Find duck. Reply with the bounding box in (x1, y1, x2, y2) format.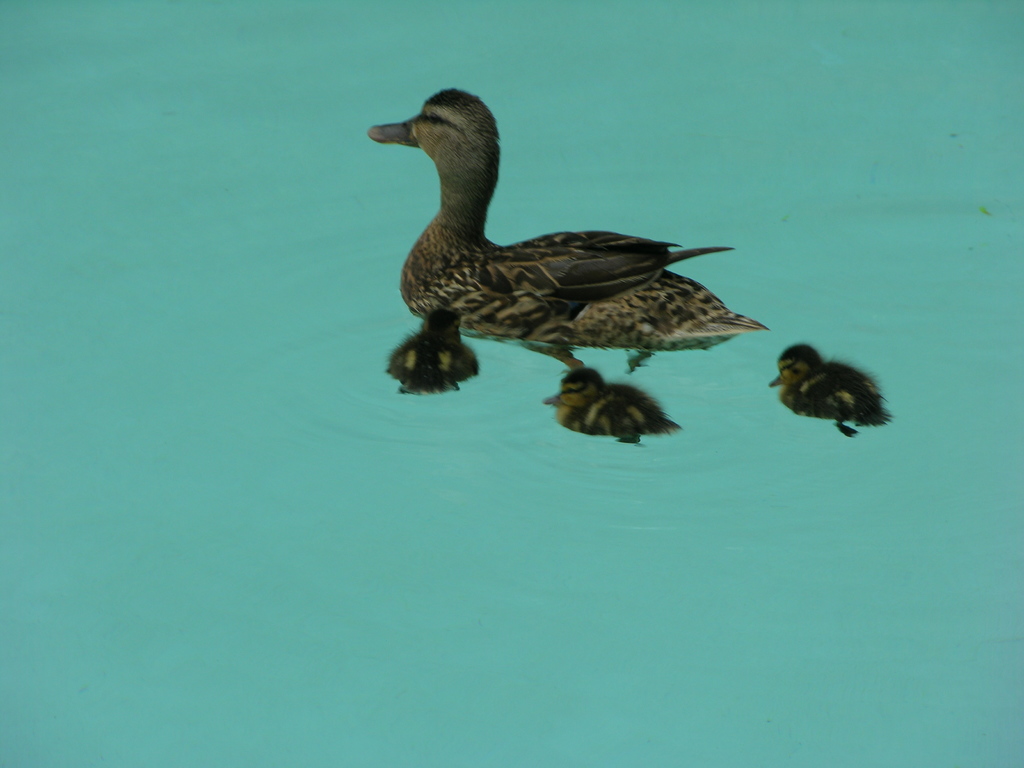
(768, 345, 900, 456).
